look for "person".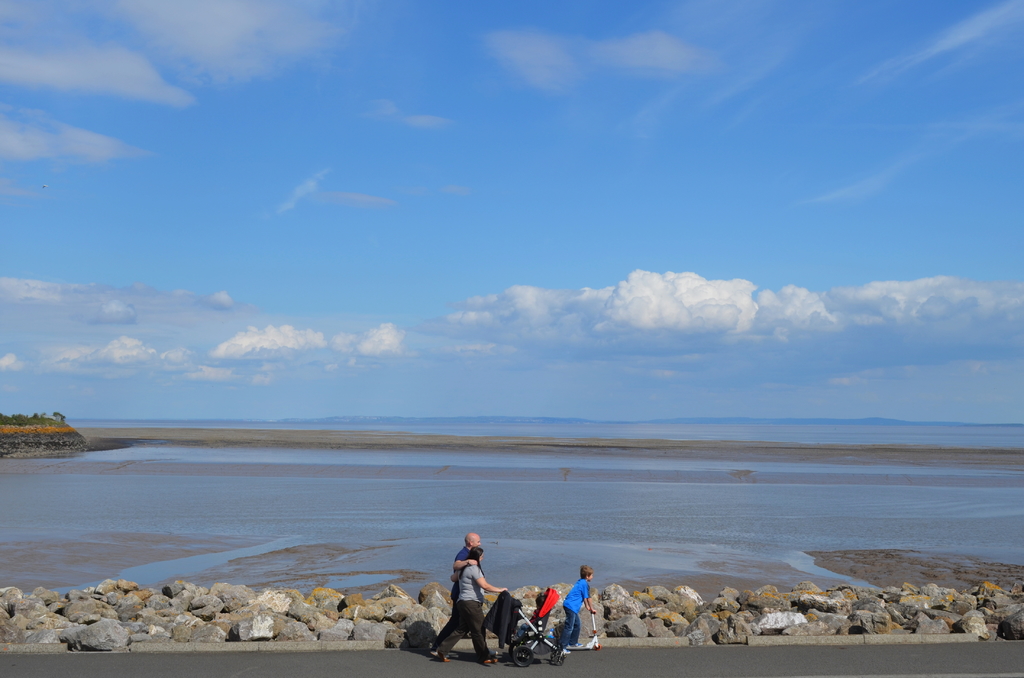
Found: (435,540,497,665).
